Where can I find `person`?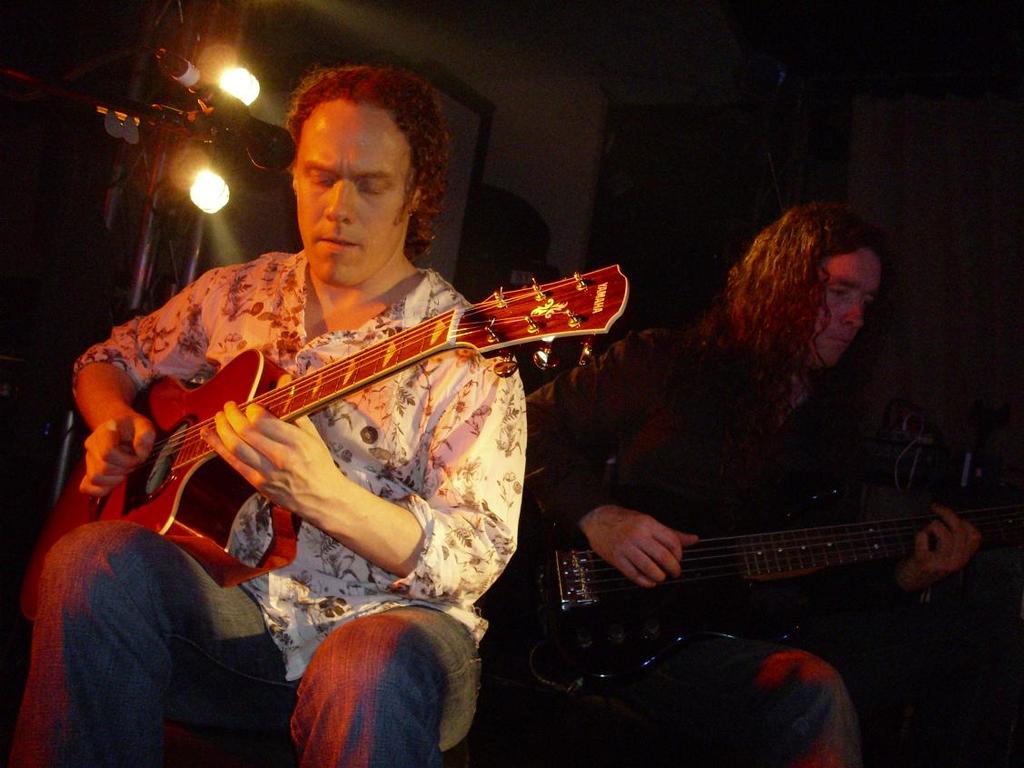
You can find it at 486:201:981:767.
